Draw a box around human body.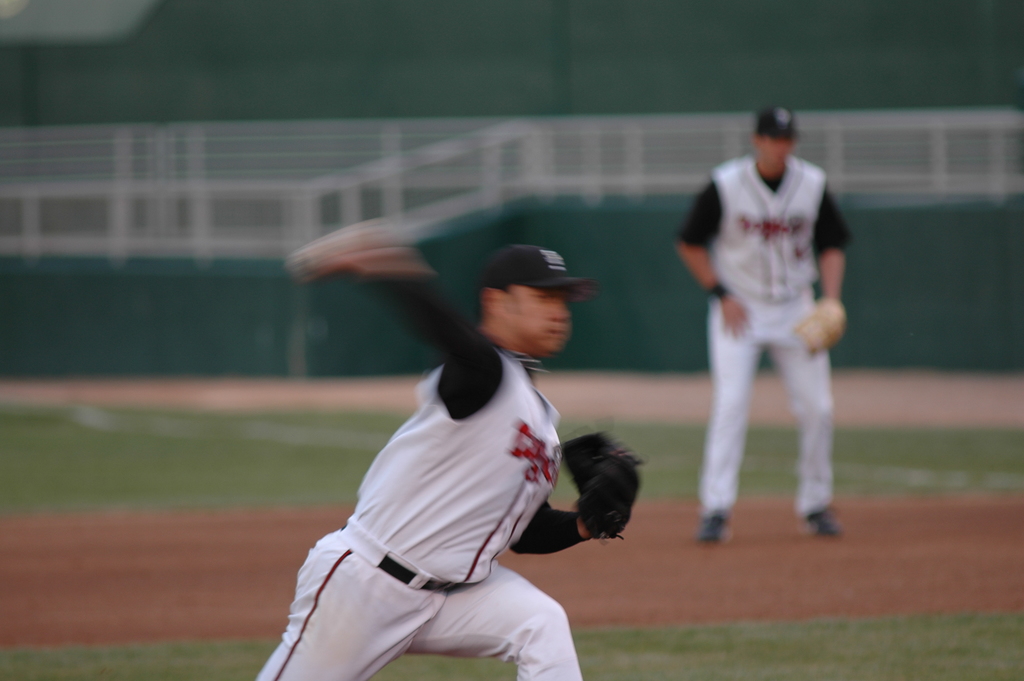
[250, 244, 644, 680].
